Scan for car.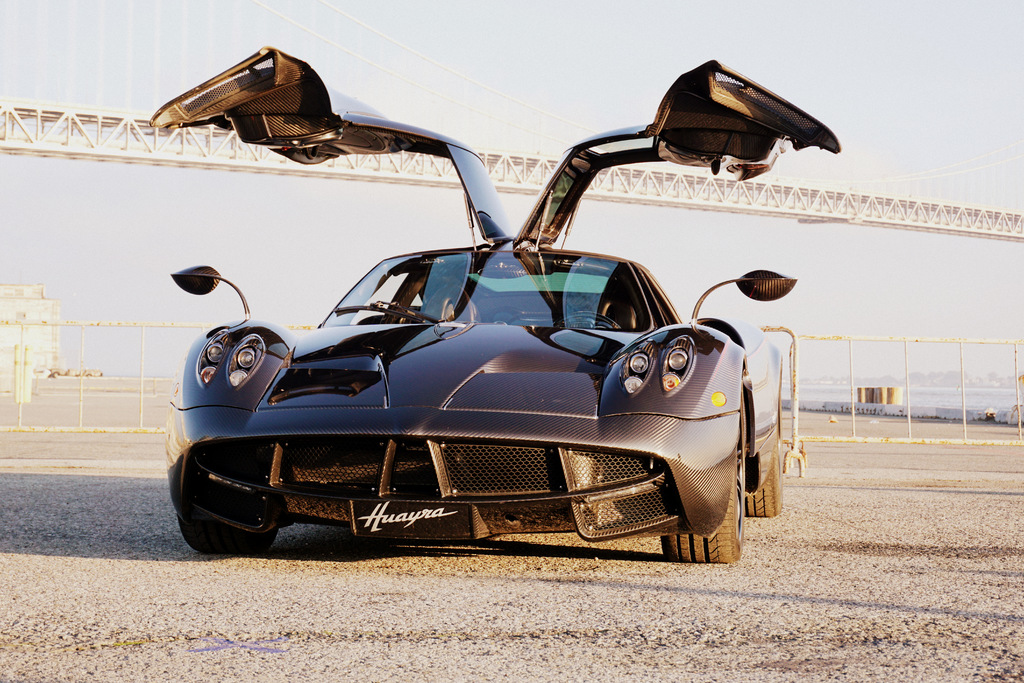
Scan result: rect(147, 47, 841, 563).
